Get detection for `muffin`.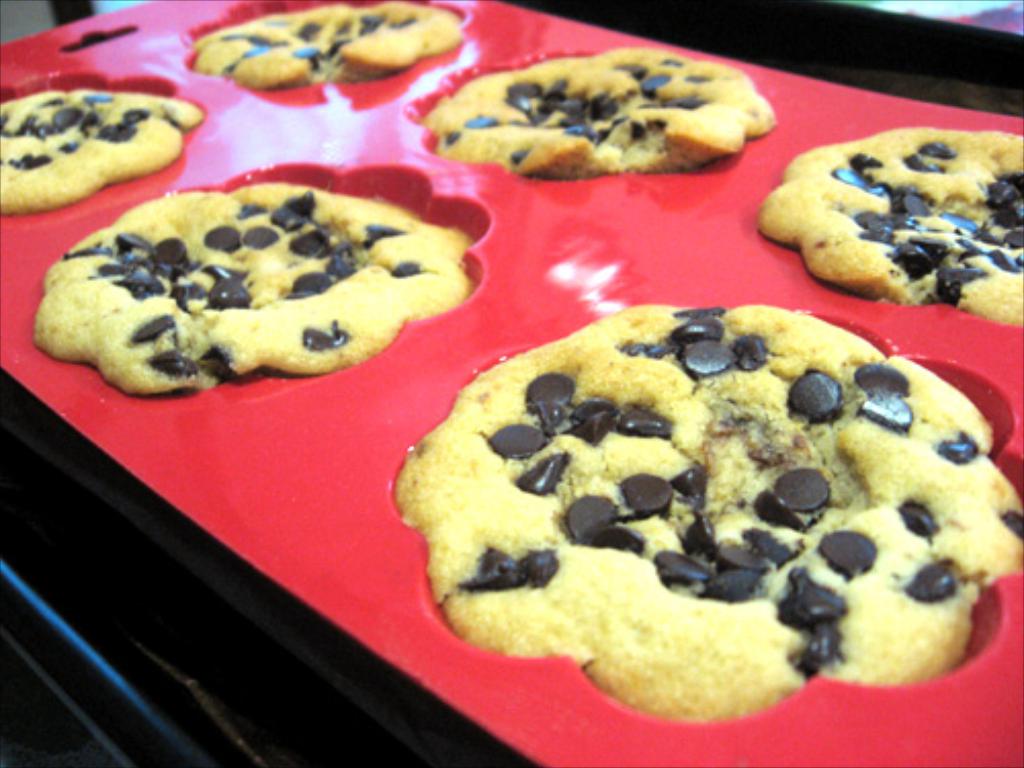
Detection: detection(418, 43, 776, 184).
